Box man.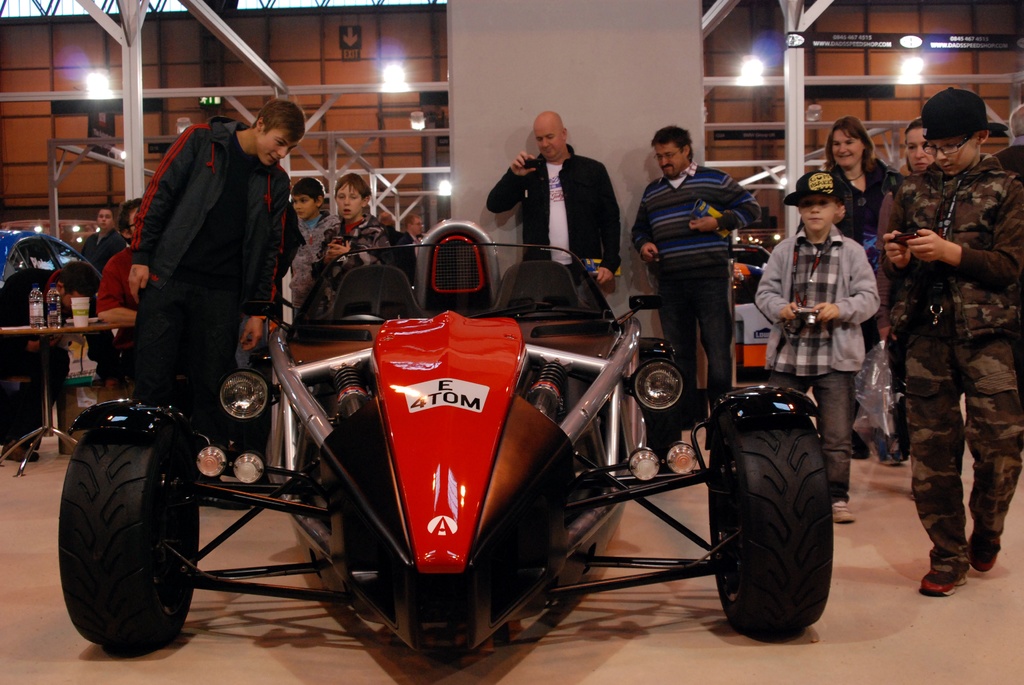
[883, 90, 1011, 606].
